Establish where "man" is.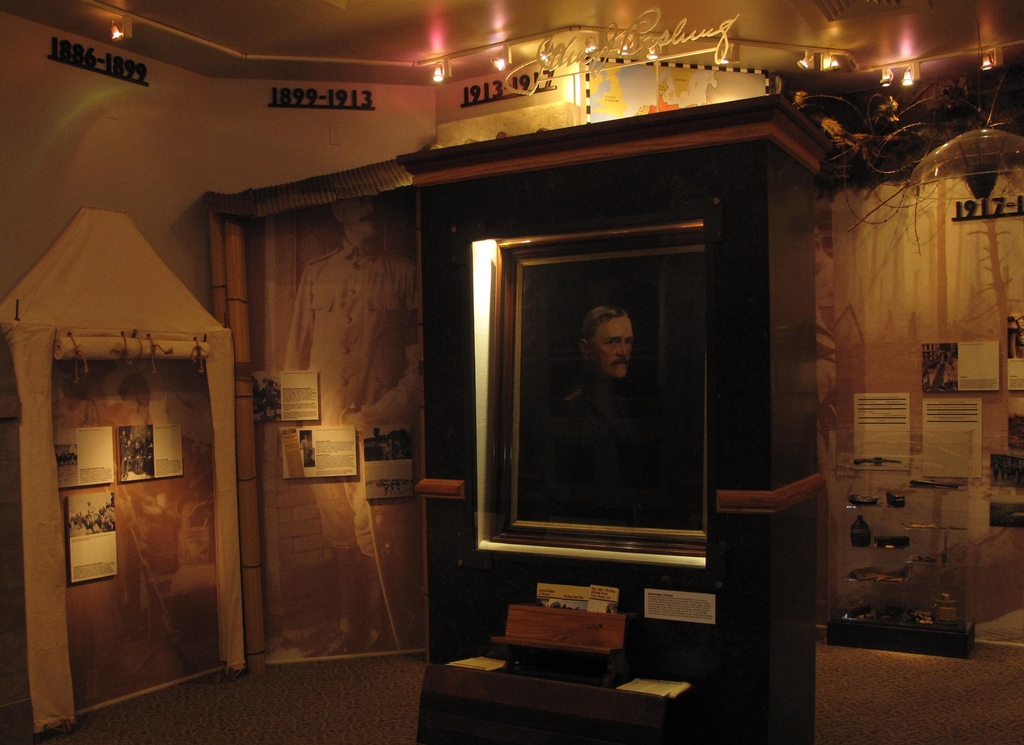
Established at <bbox>515, 296, 699, 533</bbox>.
